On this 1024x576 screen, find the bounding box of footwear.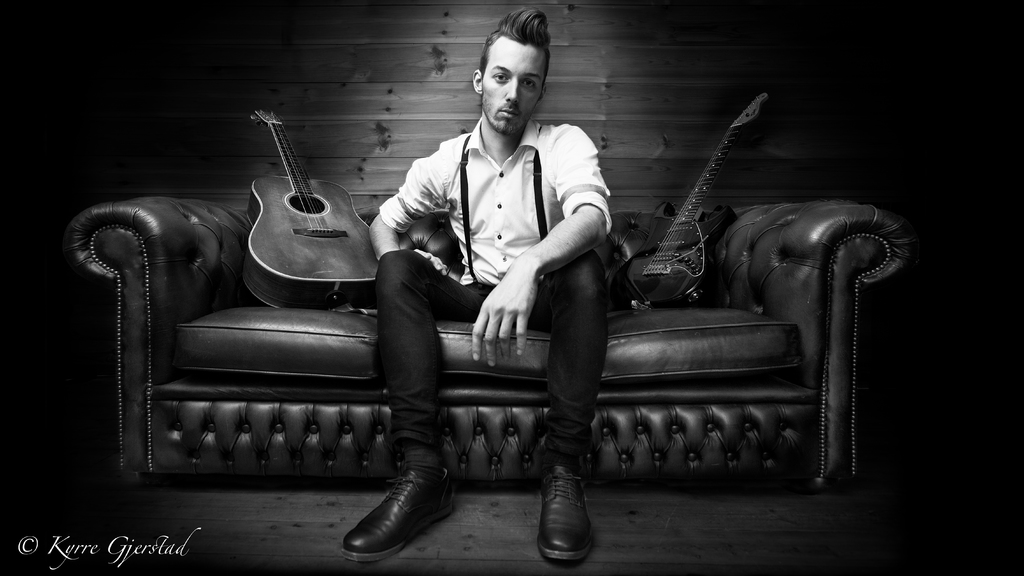
Bounding box: (left=534, top=465, right=596, bottom=567).
